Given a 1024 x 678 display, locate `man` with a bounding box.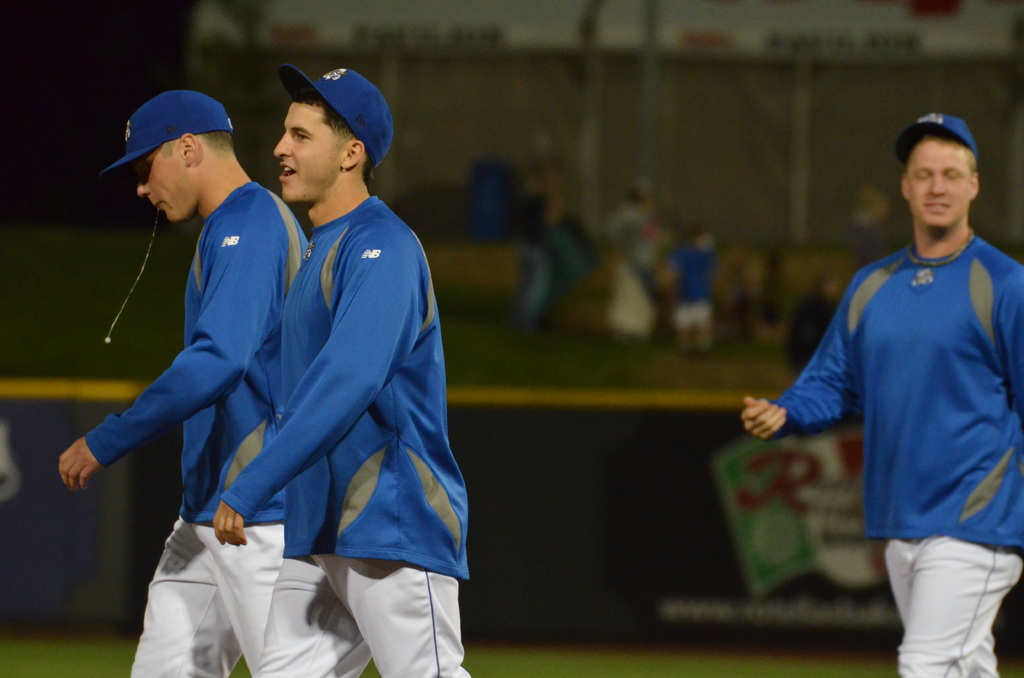
Located: locate(739, 109, 1023, 677).
